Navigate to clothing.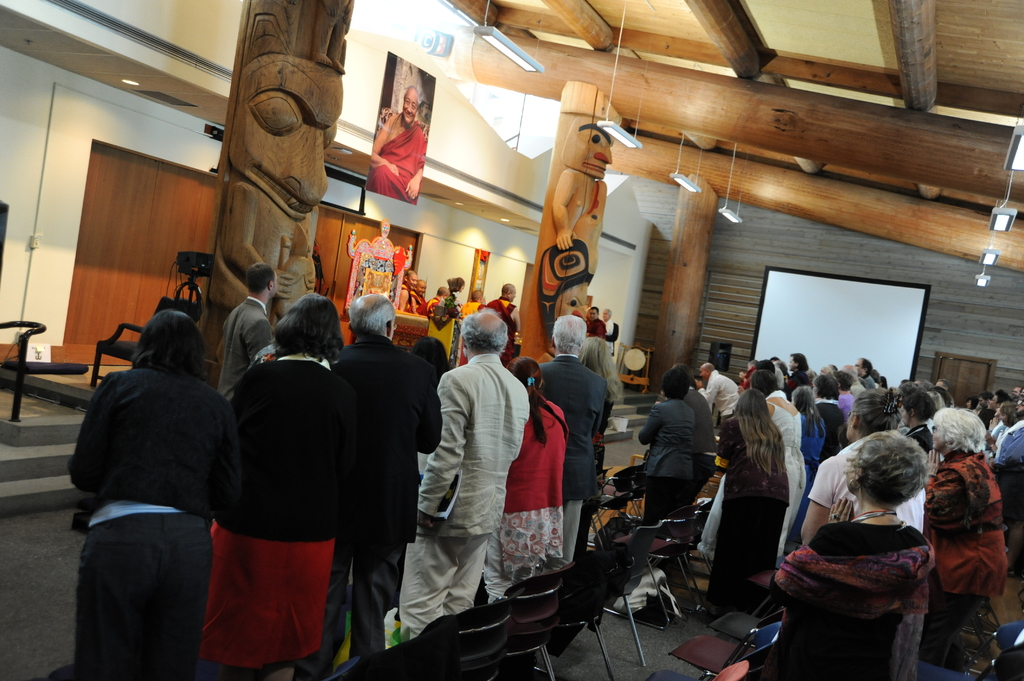
Navigation target: l=797, t=413, r=840, b=496.
